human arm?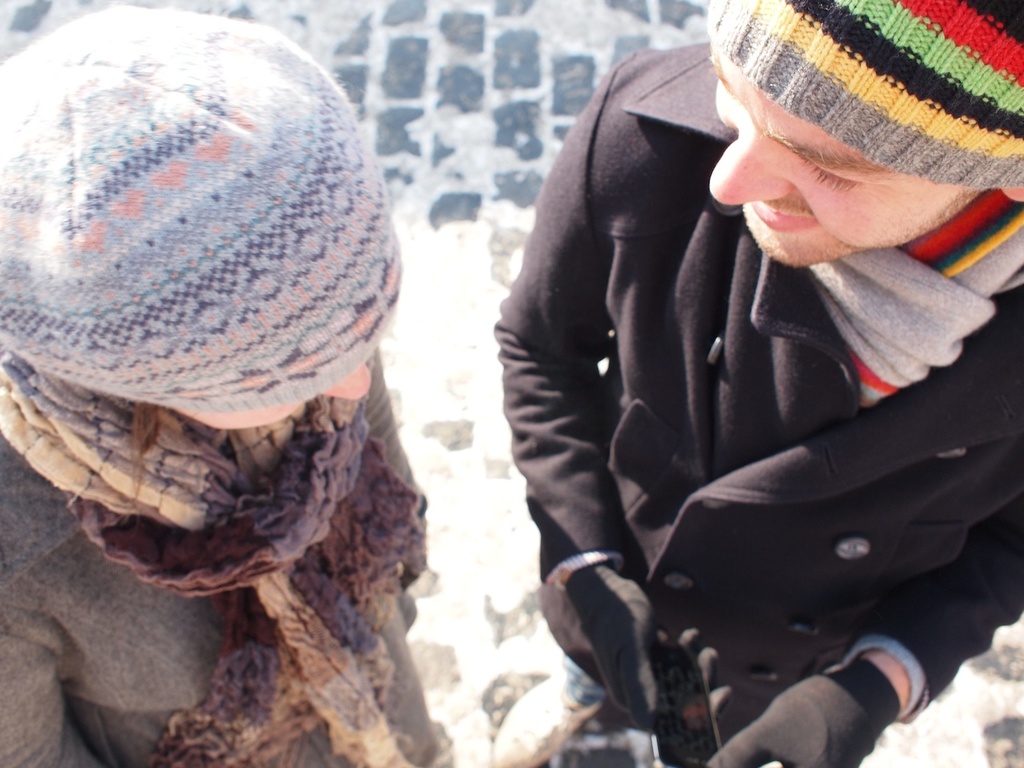
pyautogui.locateOnScreen(707, 498, 1022, 767)
